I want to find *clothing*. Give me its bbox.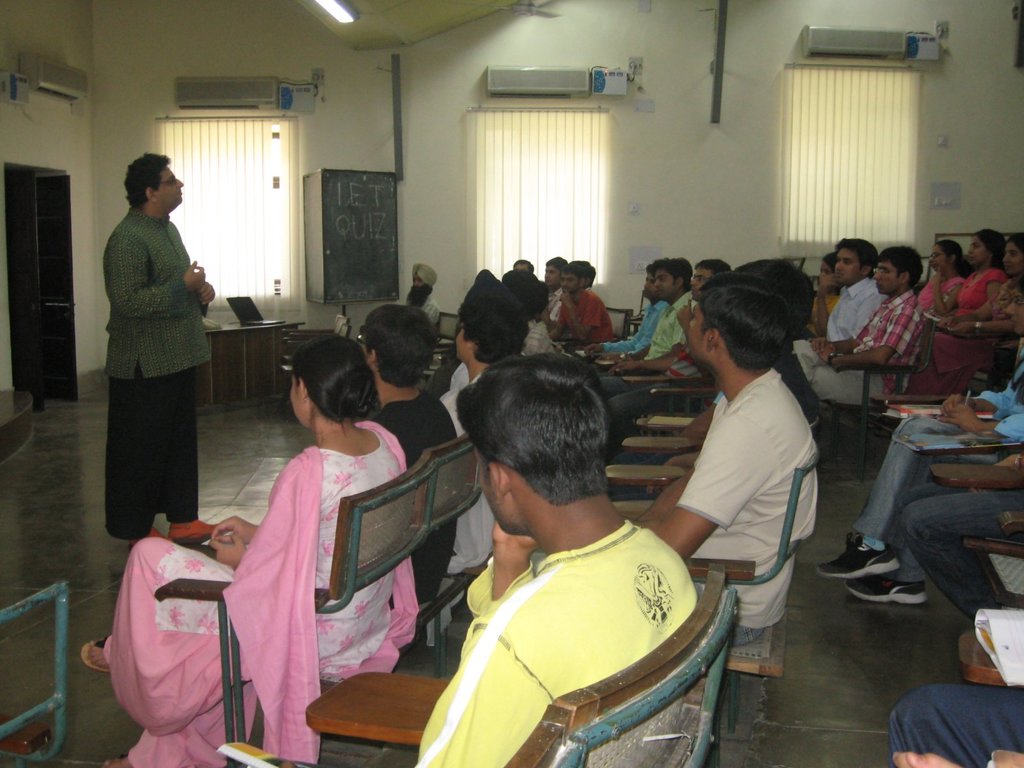
select_region(903, 482, 1023, 614).
